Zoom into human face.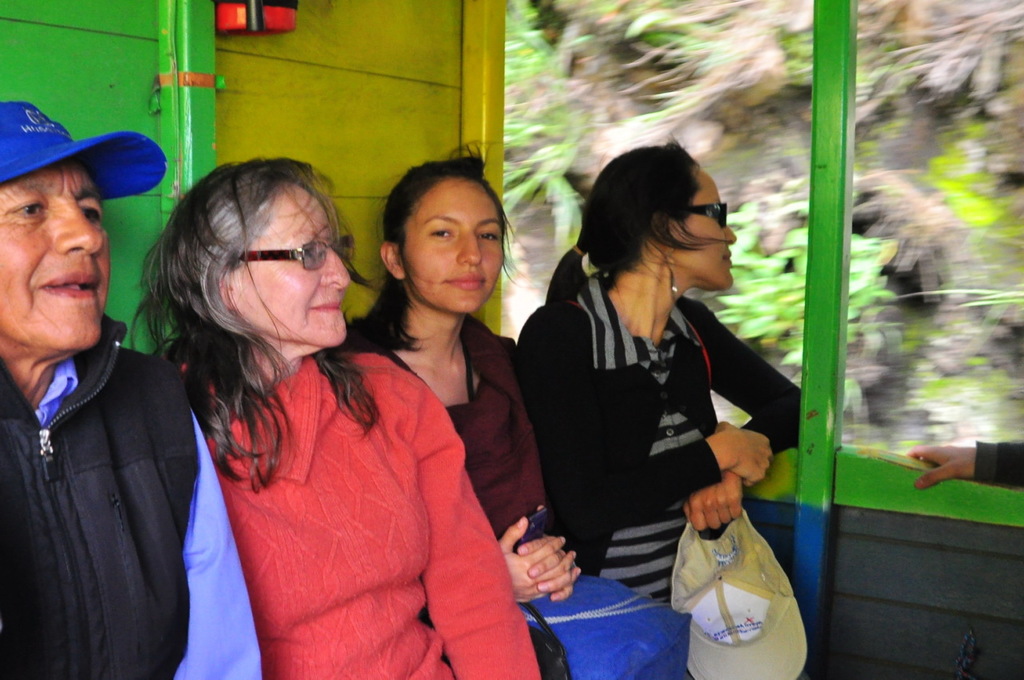
Zoom target: x1=679 y1=167 x2=739 y2=289.
